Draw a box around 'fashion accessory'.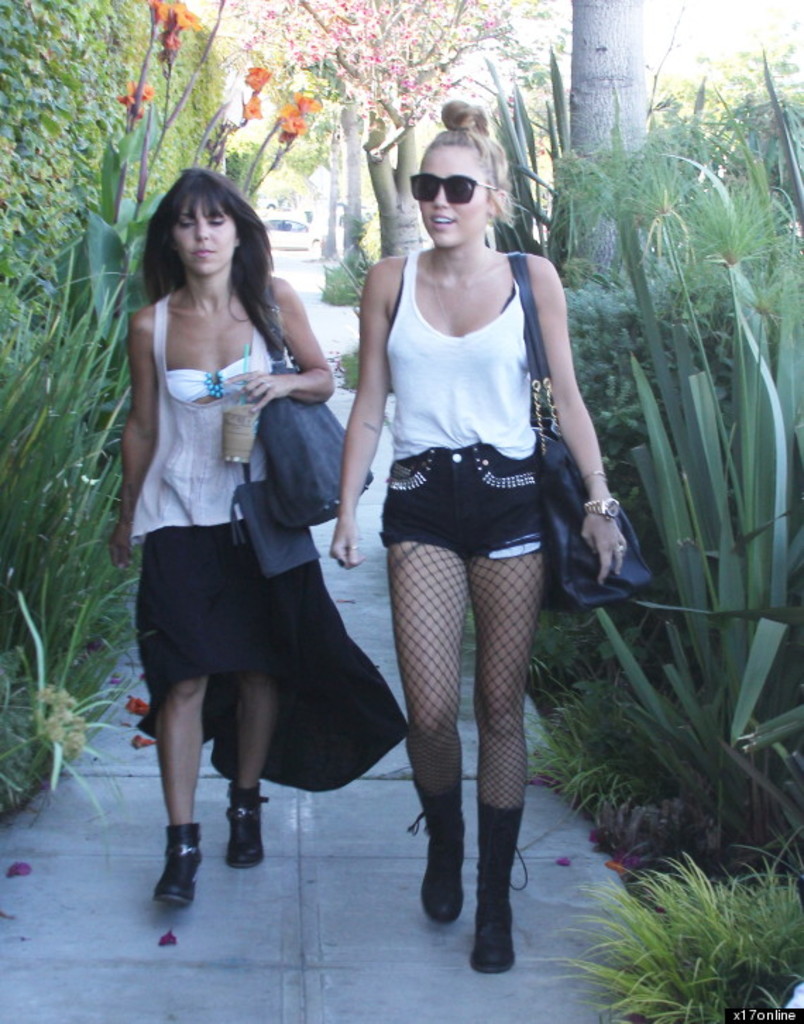
261, 379, 272, 392.
